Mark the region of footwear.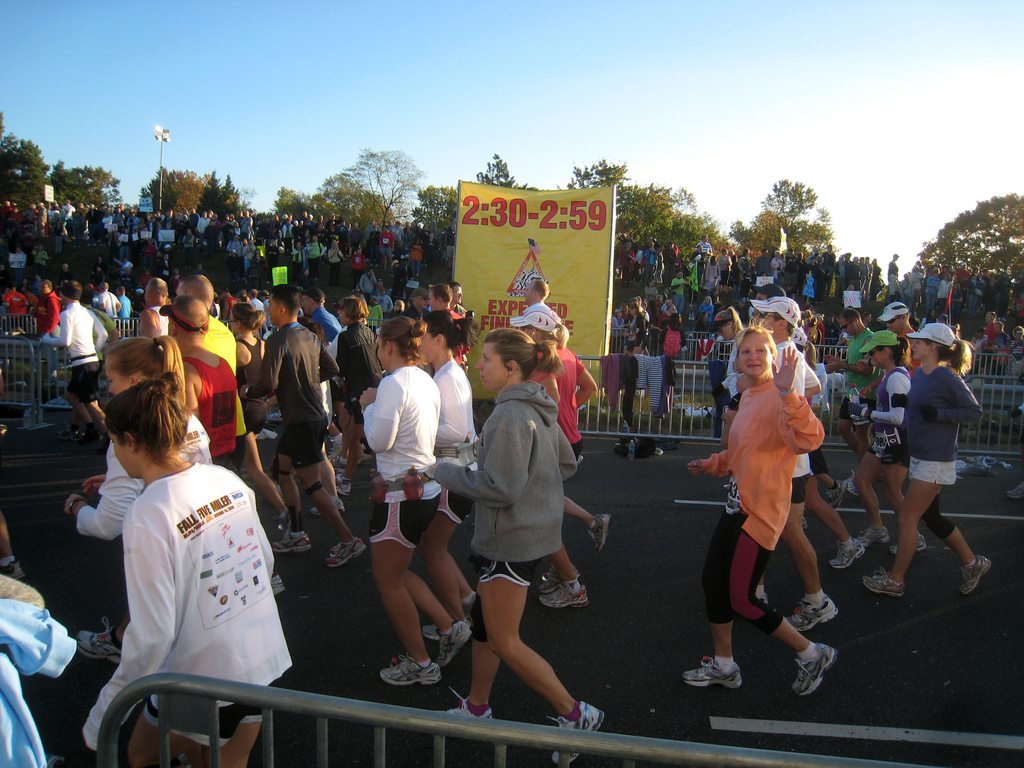
Region: <bbox>553, 699, 596, 767</bbox>.
